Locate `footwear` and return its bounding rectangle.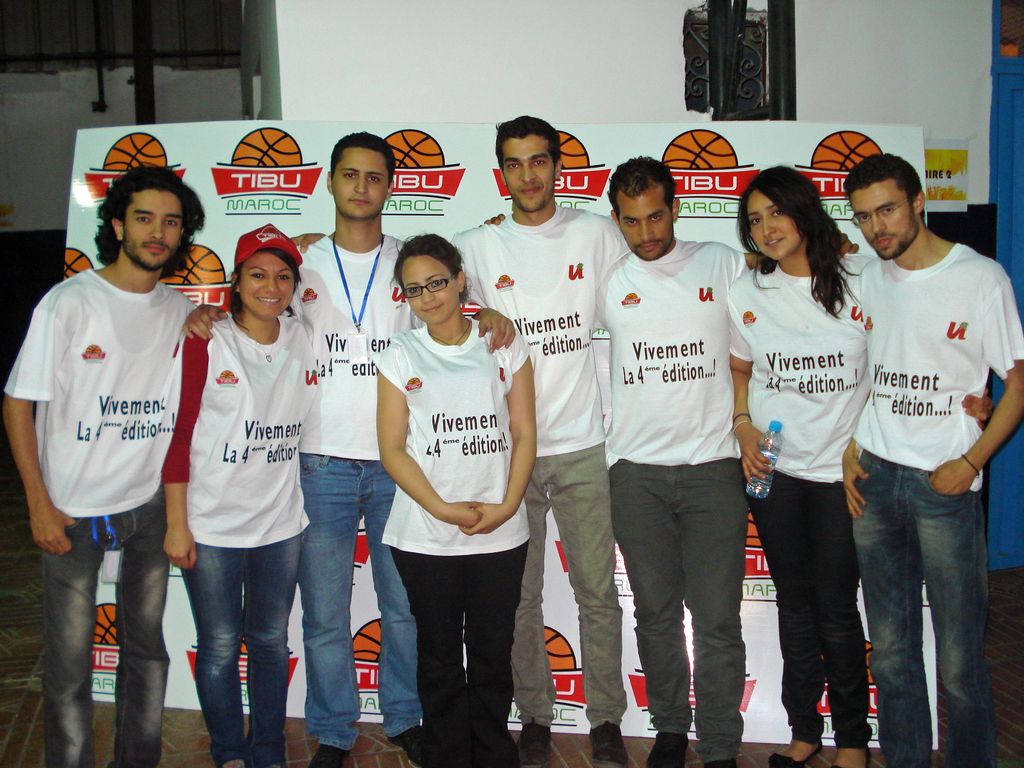
x1=769, y1=746, x2=826, y2=767.
